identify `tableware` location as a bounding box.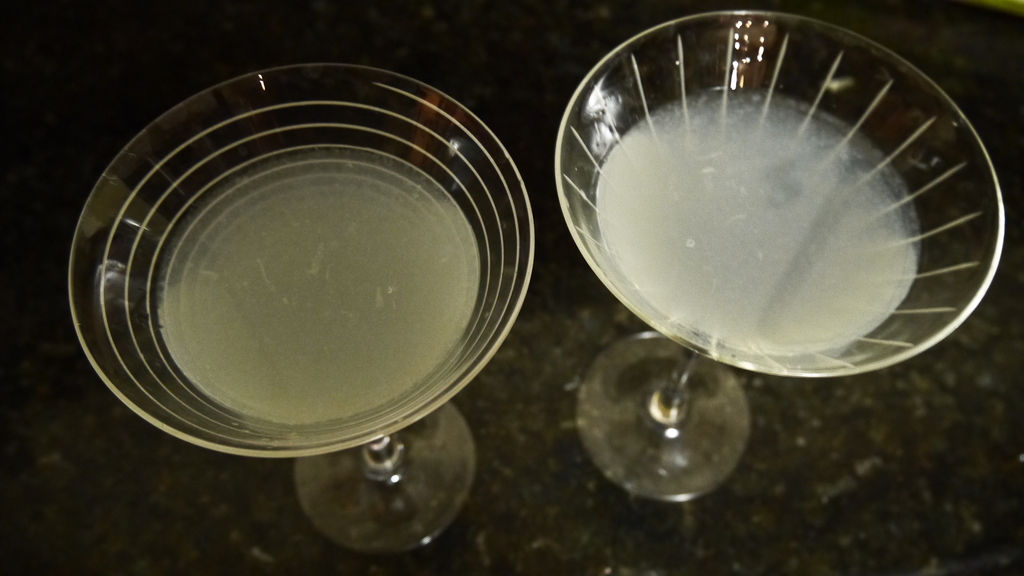
{"left": 552, "top": 10, "right": 1010, "bottom": 502}.
